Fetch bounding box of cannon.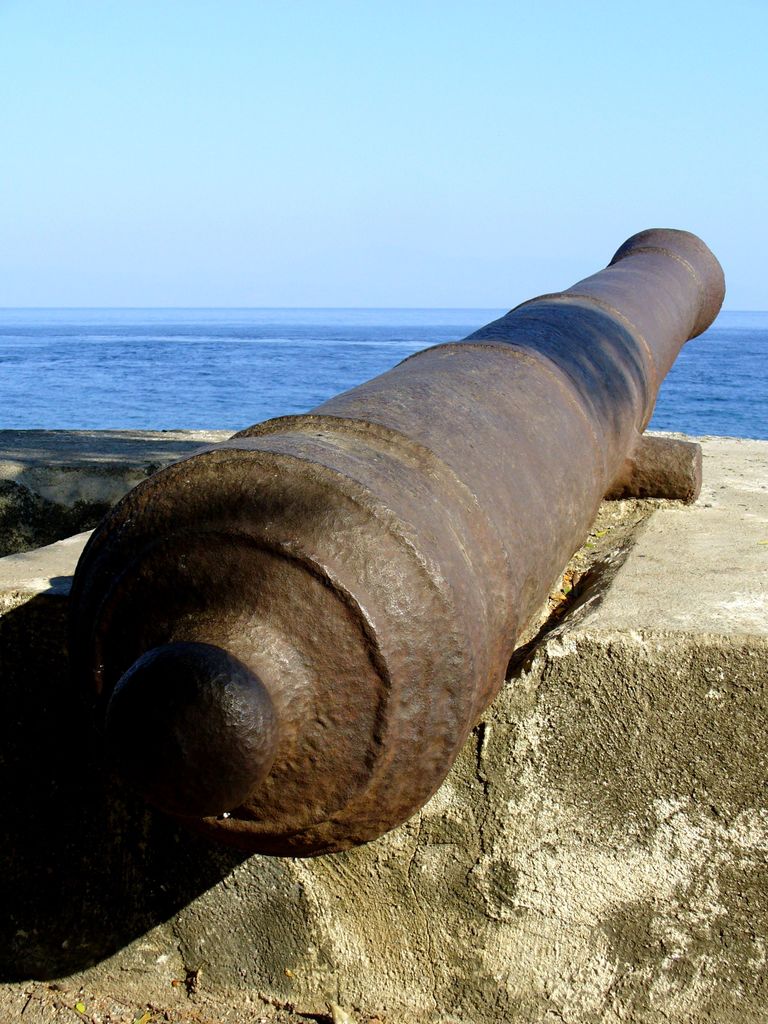
Bbox: [52,225,728,862].
